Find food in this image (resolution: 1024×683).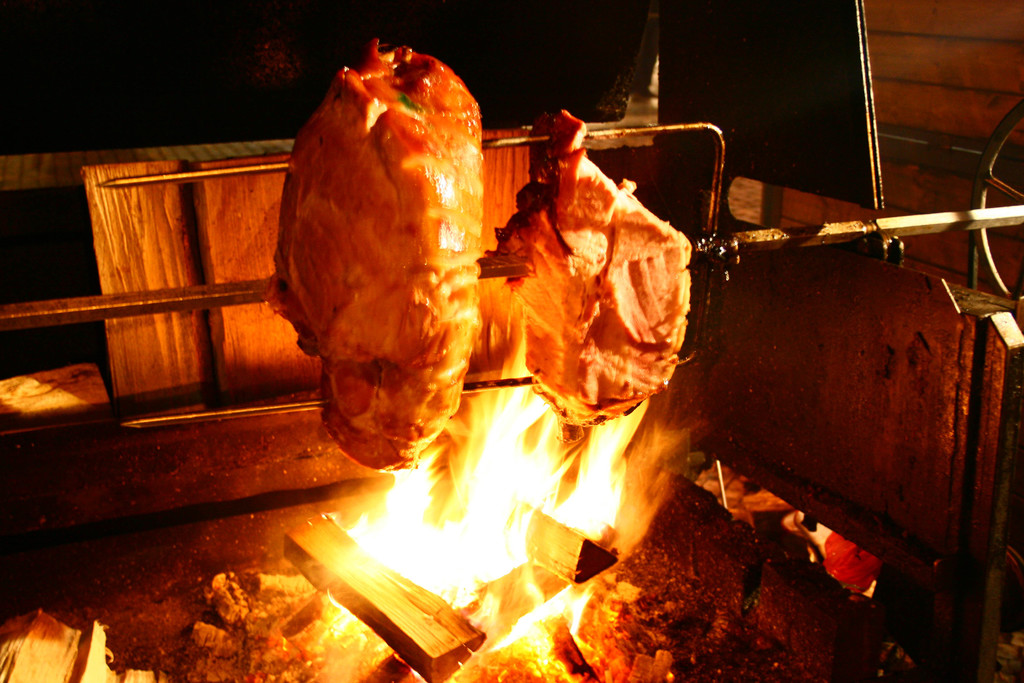
[269,33,487,479].
